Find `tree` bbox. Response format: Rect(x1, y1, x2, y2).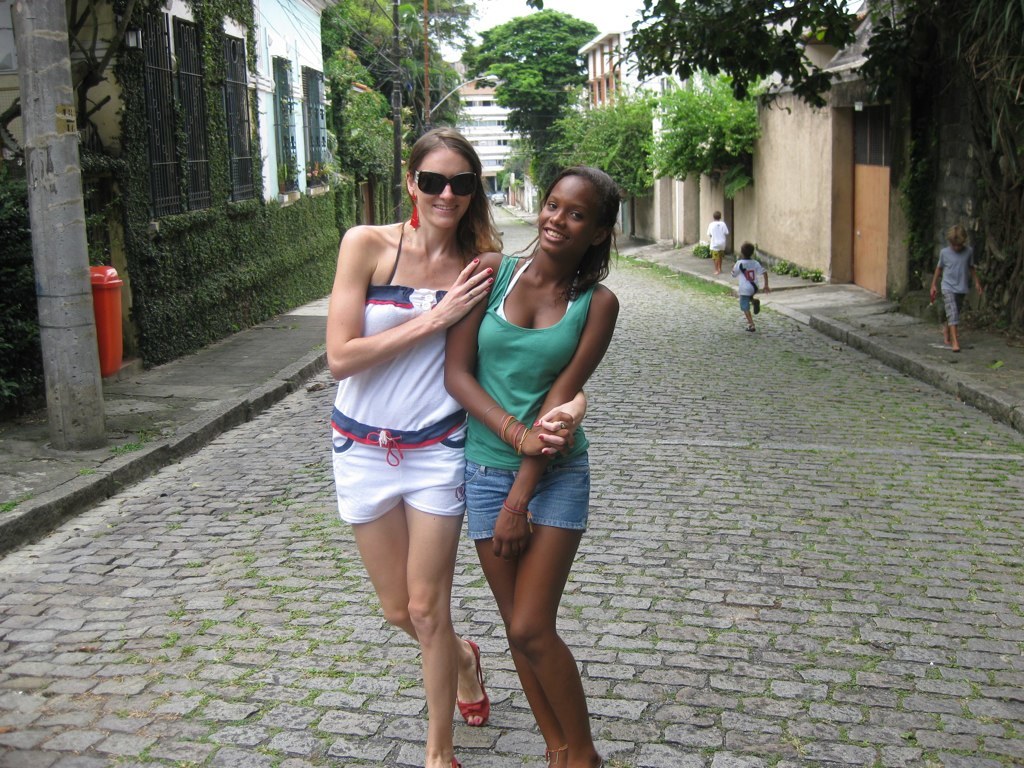
Rect(645, 66, 761, 198).
